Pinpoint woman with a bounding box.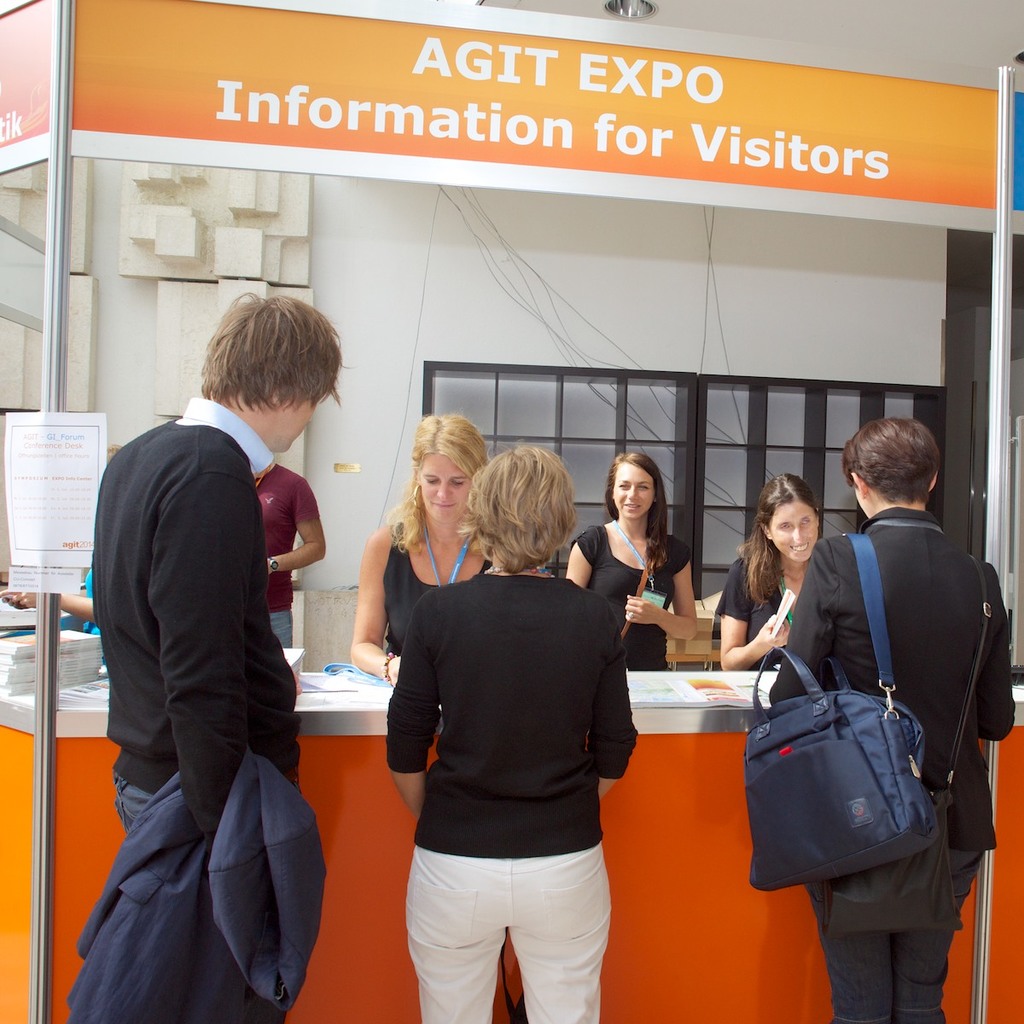
{"x1": 369, "y1": 411, "x2": 658, "y2": 1016}.
